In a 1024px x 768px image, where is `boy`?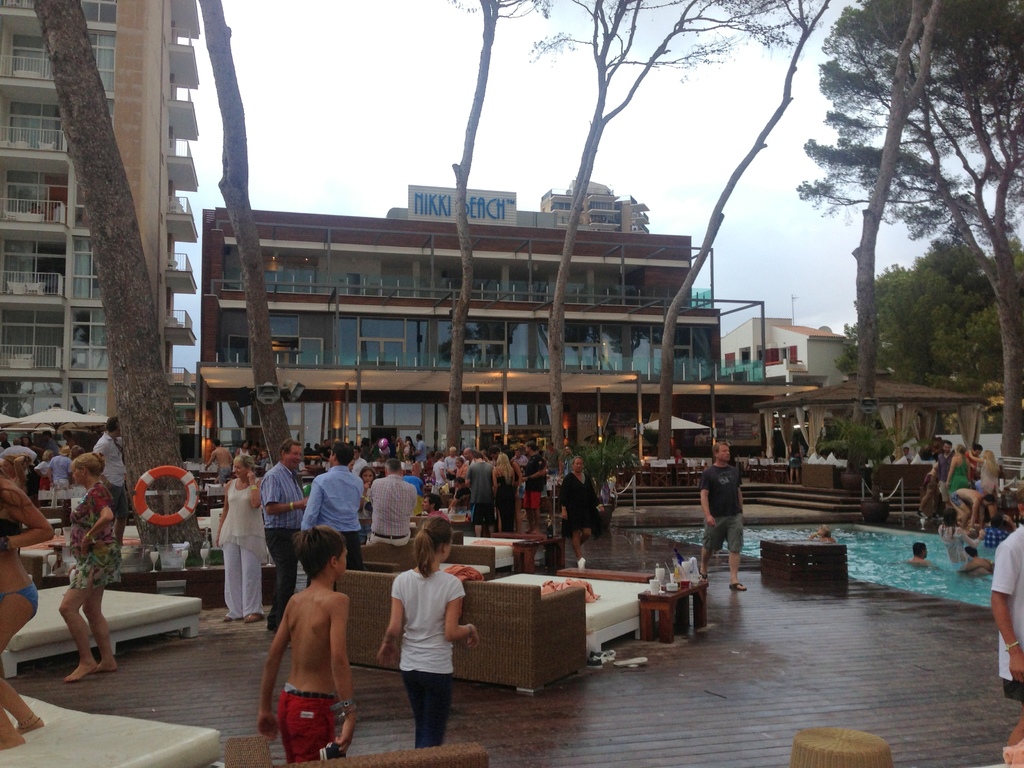
region(250, 516, 357, 767).
